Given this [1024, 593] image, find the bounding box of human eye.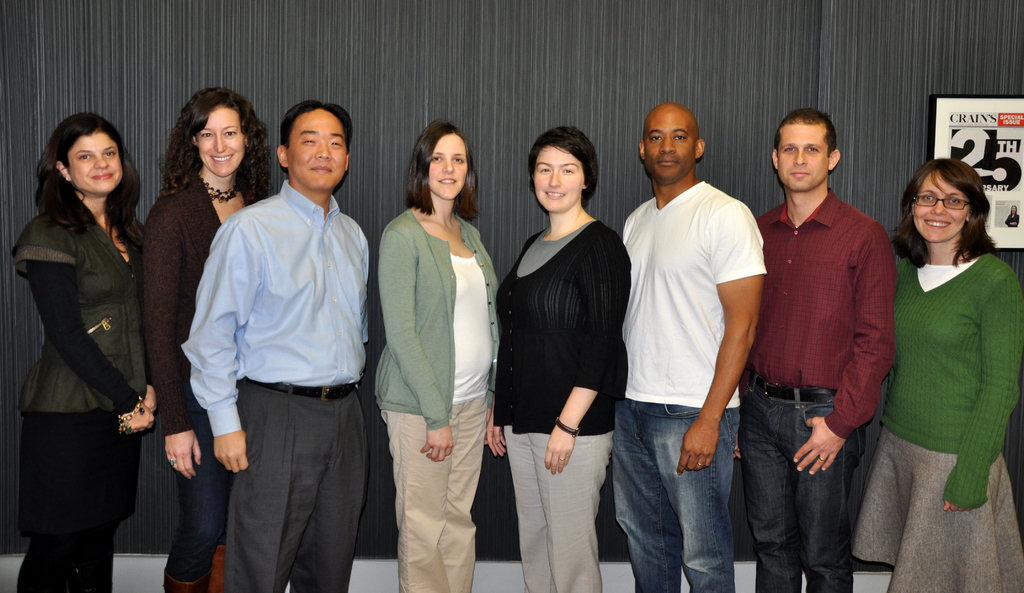
bbox(650, 131, 664, 143).
